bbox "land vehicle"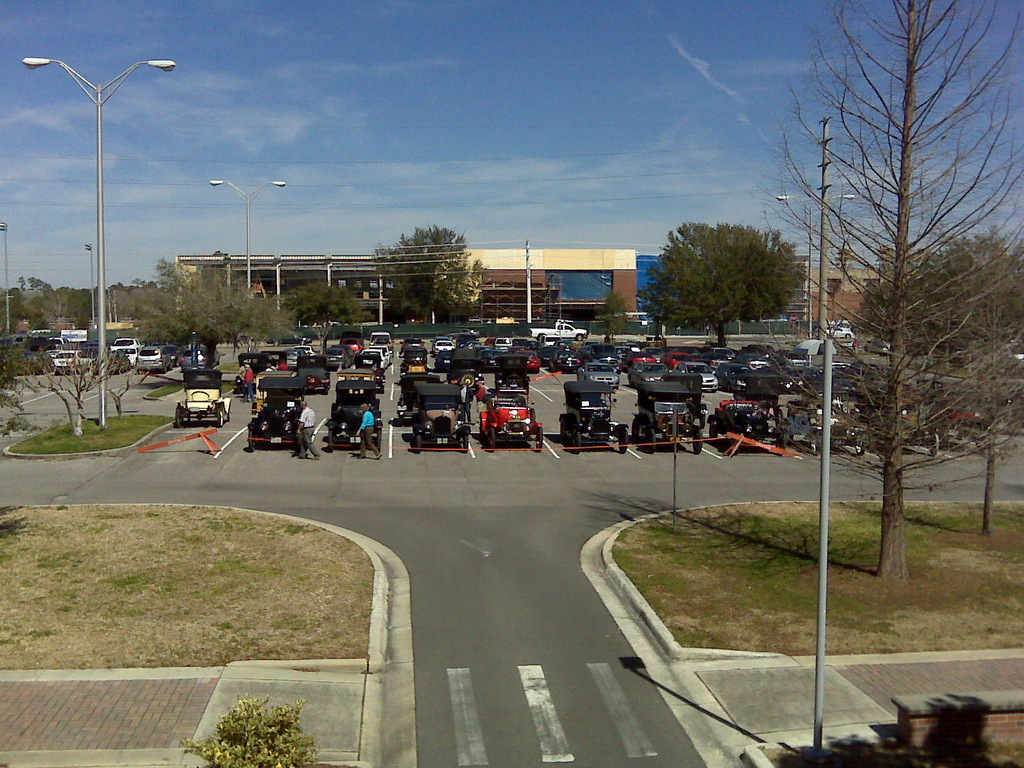
BBox(735, 351, 770, 371)
